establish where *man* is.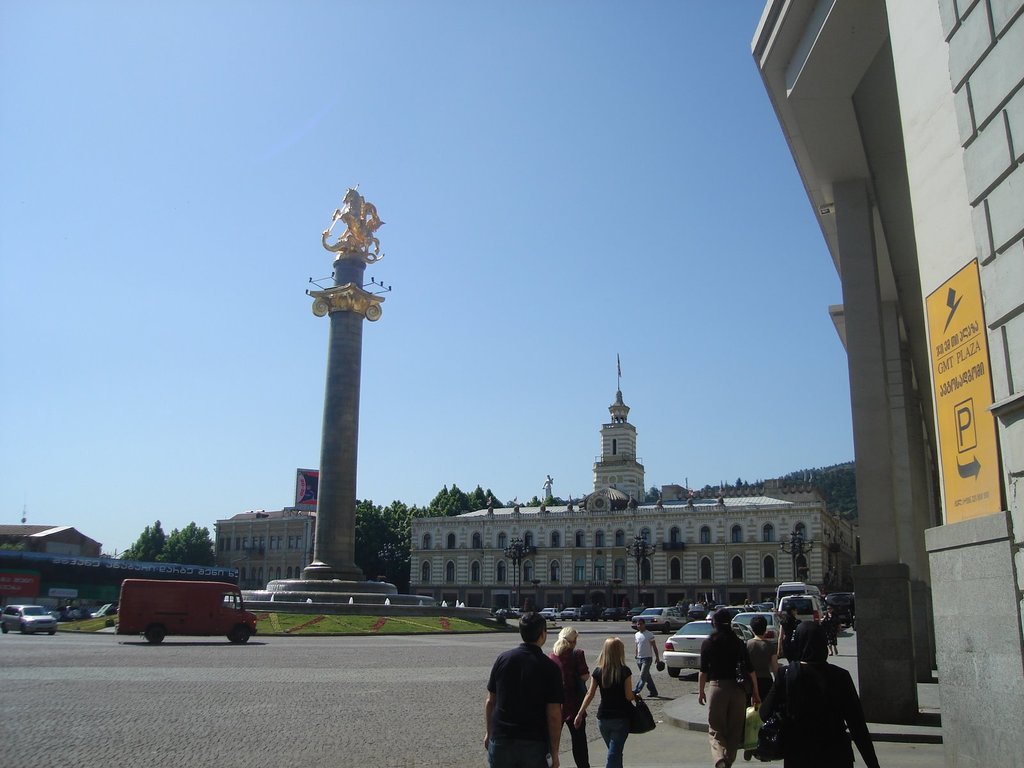
Established at x1=743 y1=614 x2=790 y2=760.
